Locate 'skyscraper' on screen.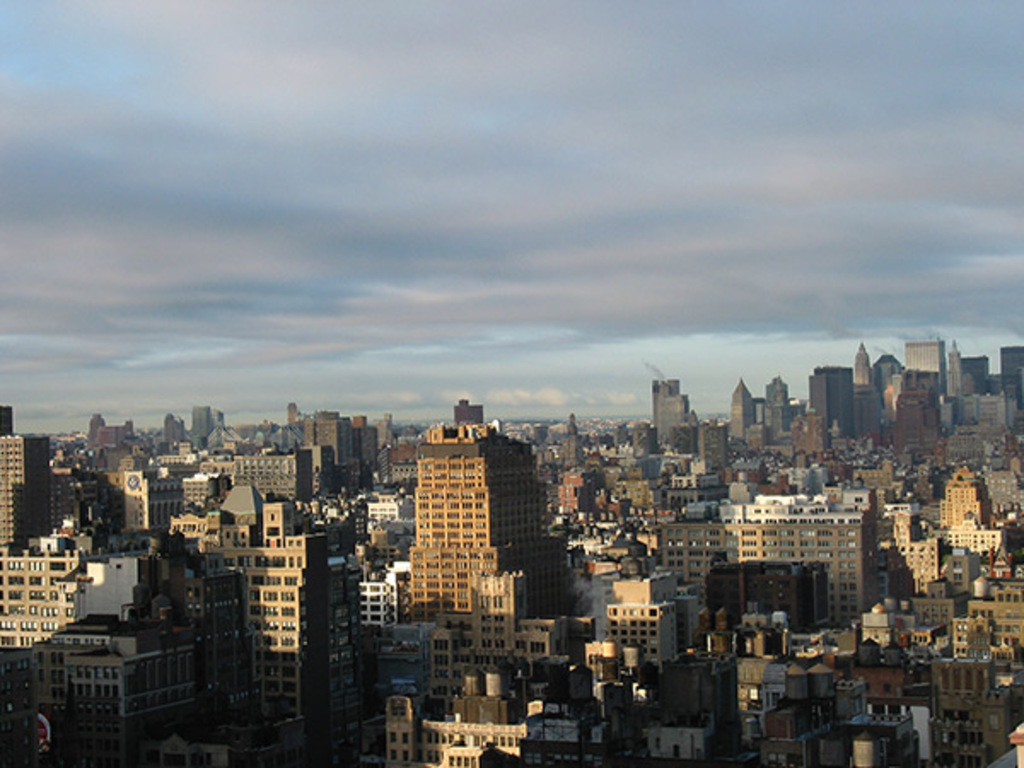
On screen at (left=649, top=375, right=695, bottom=451).
